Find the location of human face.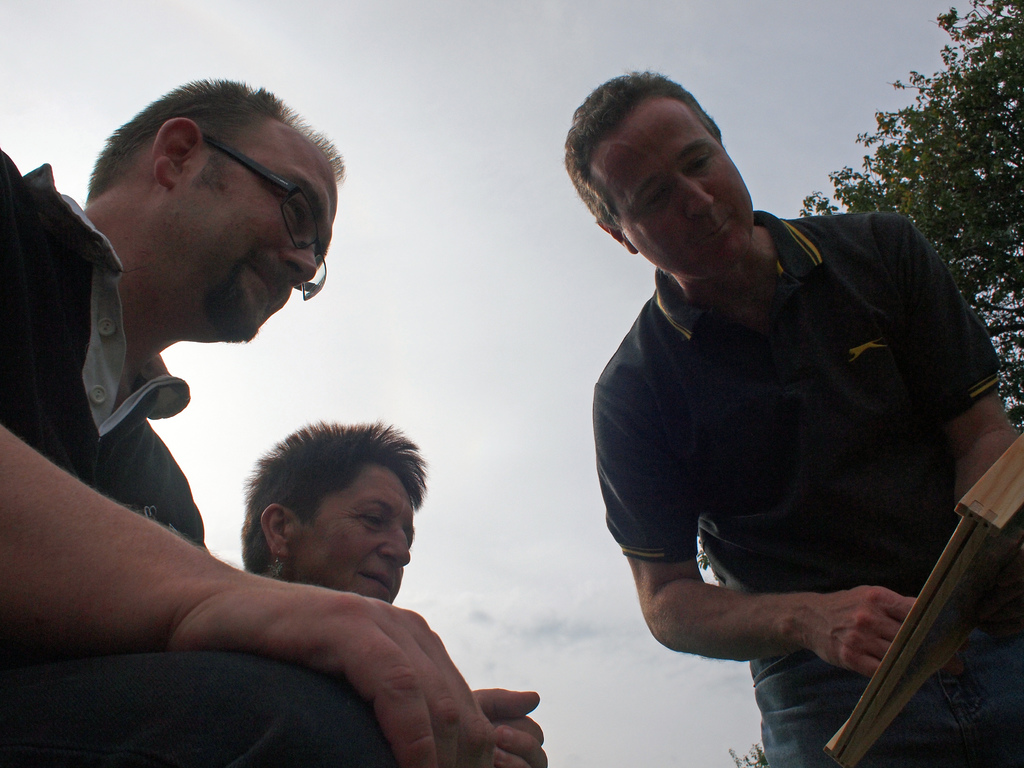
Location: {"x1": 179, "y1": 126, "x2": 339, "y2": 342}.
